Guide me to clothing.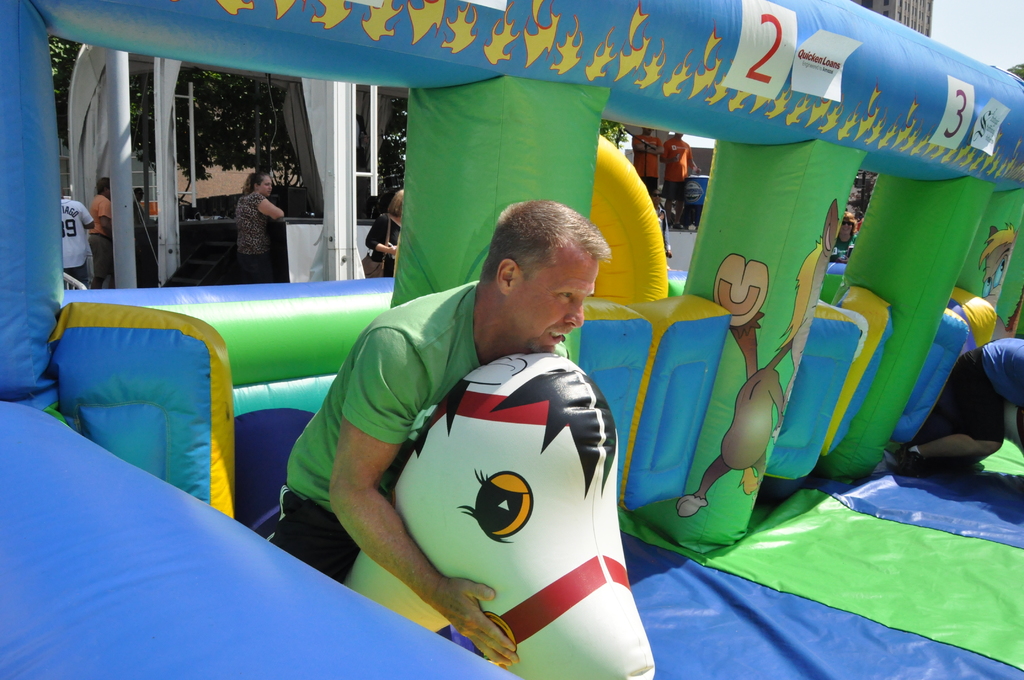
Guidance: 263/279/571/587.
